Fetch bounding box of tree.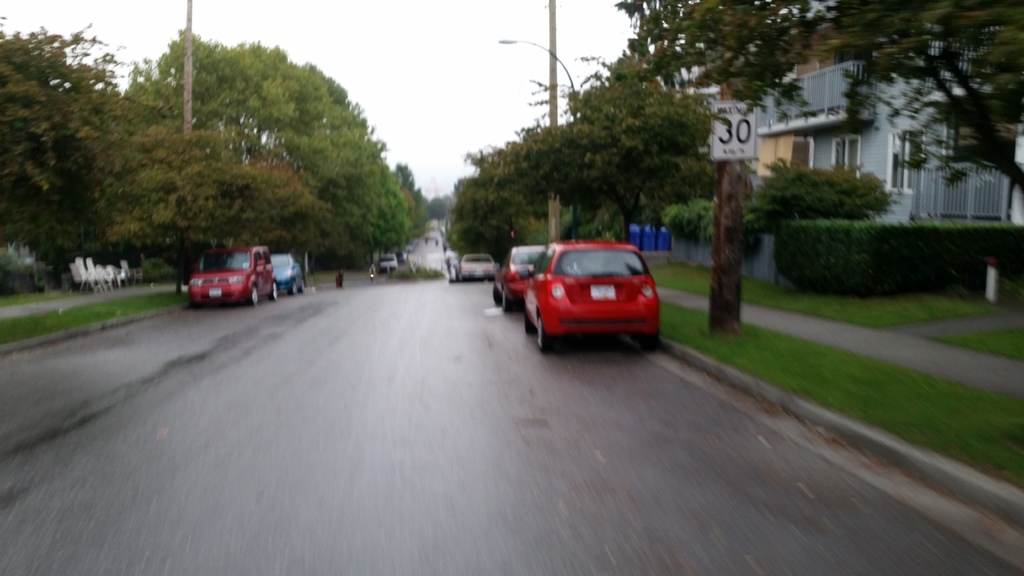
Bbox: BBox(119, 19, 447, 303).
